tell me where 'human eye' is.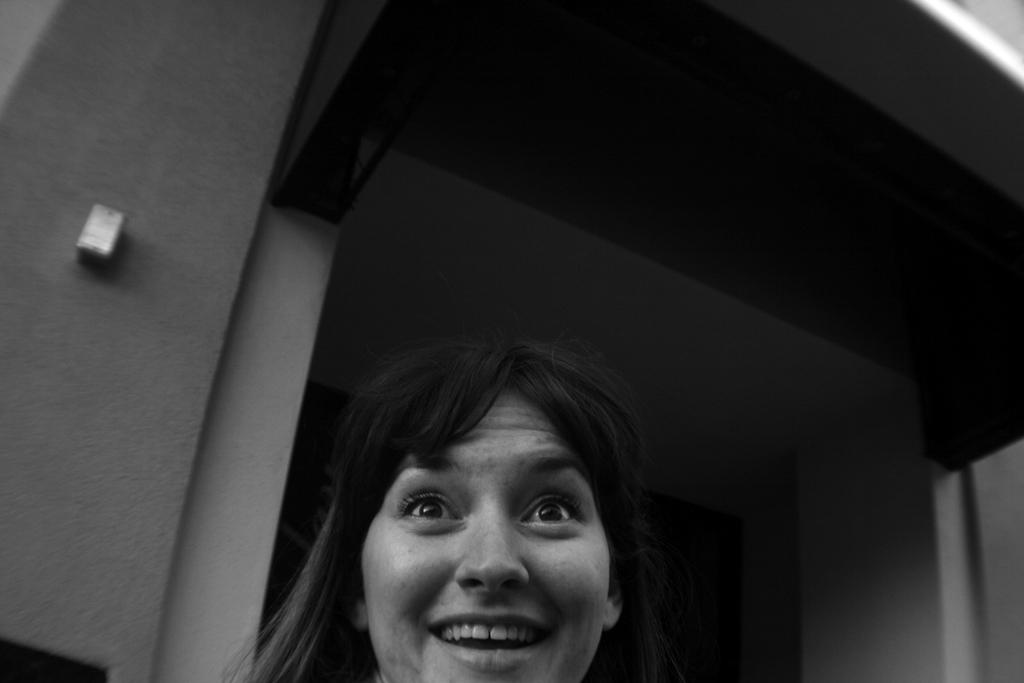
'human eye' is at bbox=[397, 488, 461, 530].
